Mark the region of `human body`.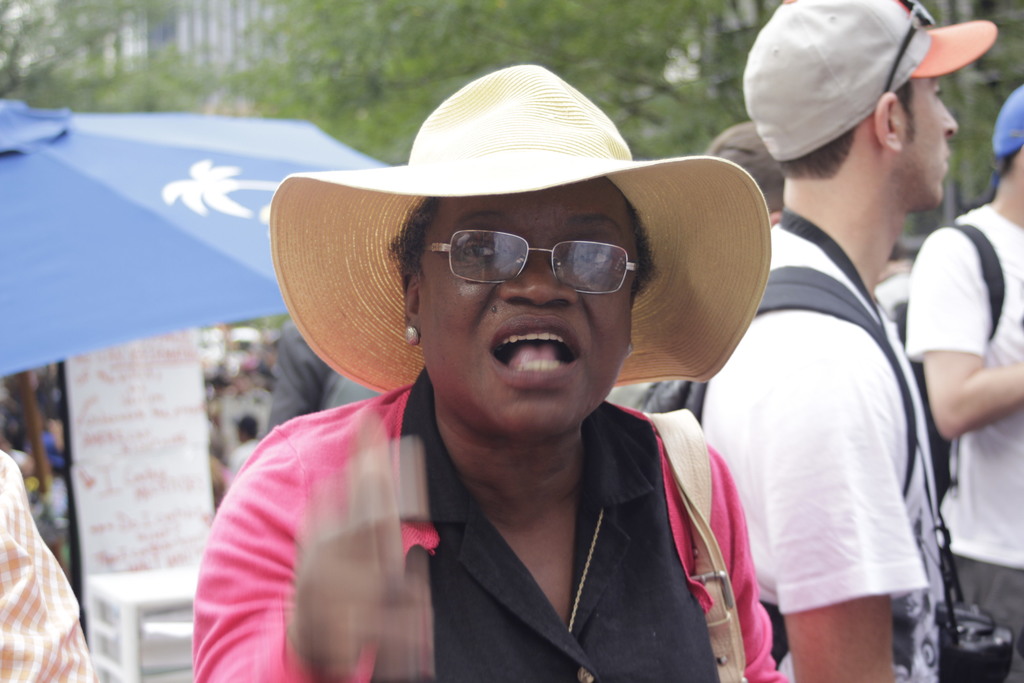
Region: l=906, t=72, r=1023, b=682.
